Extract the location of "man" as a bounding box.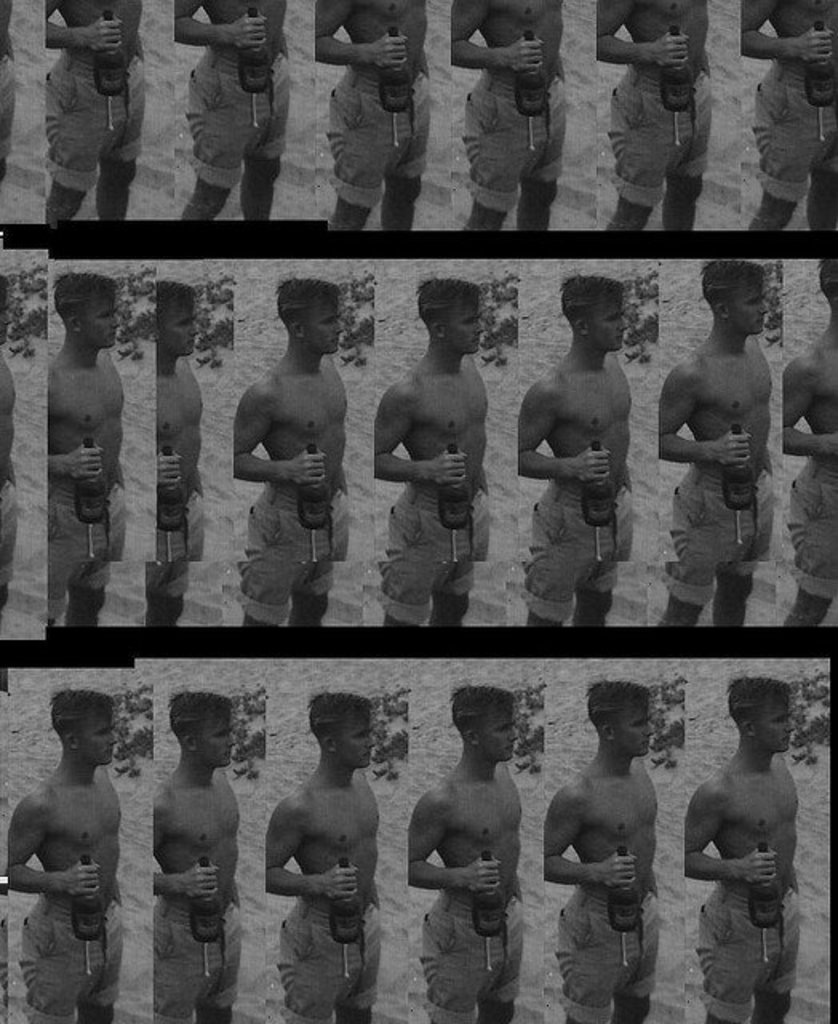
154 280 210 630.
